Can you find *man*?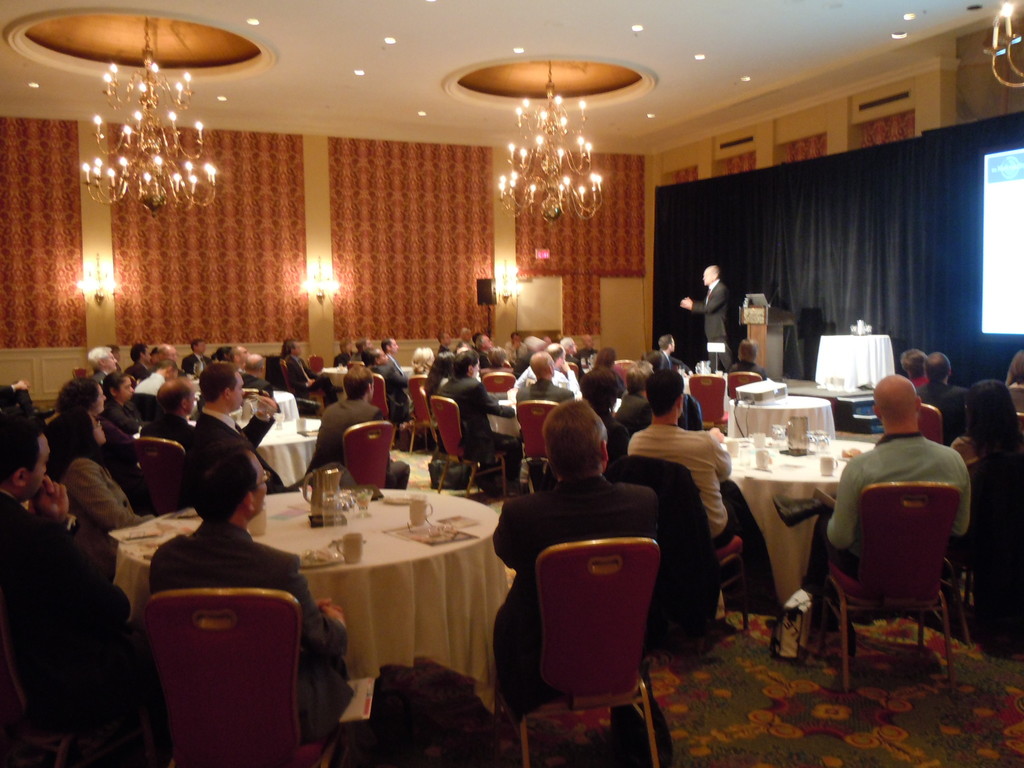
Yes, bounding box: rect(428, 349, 532, 492).
